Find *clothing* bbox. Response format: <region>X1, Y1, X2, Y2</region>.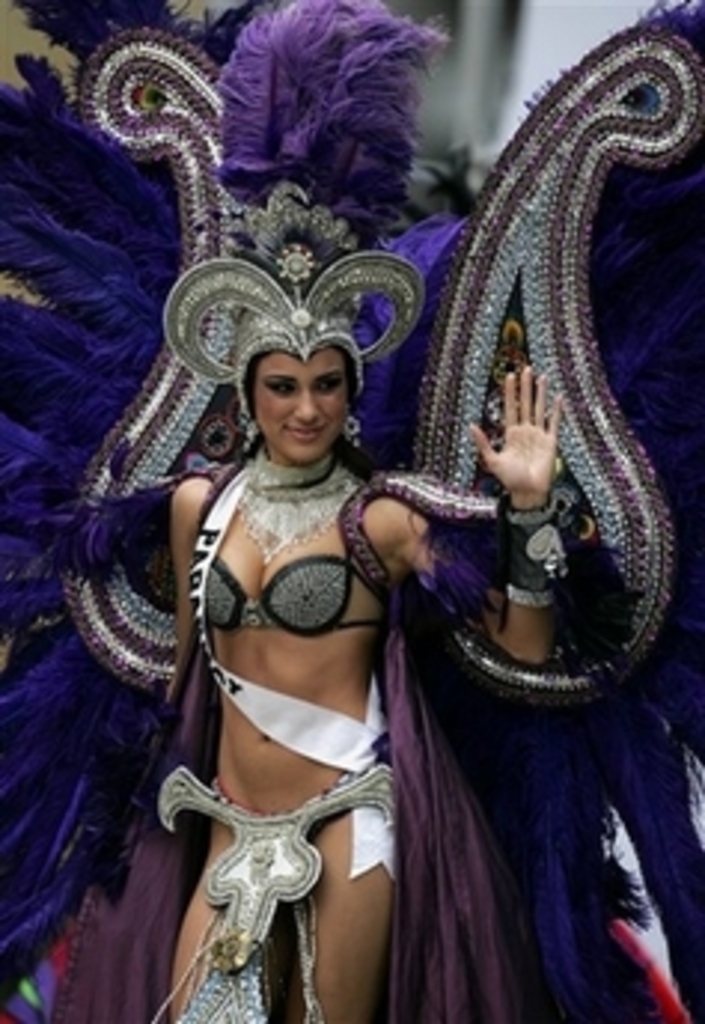
<region>0, 408, 583, 1021</region>.
